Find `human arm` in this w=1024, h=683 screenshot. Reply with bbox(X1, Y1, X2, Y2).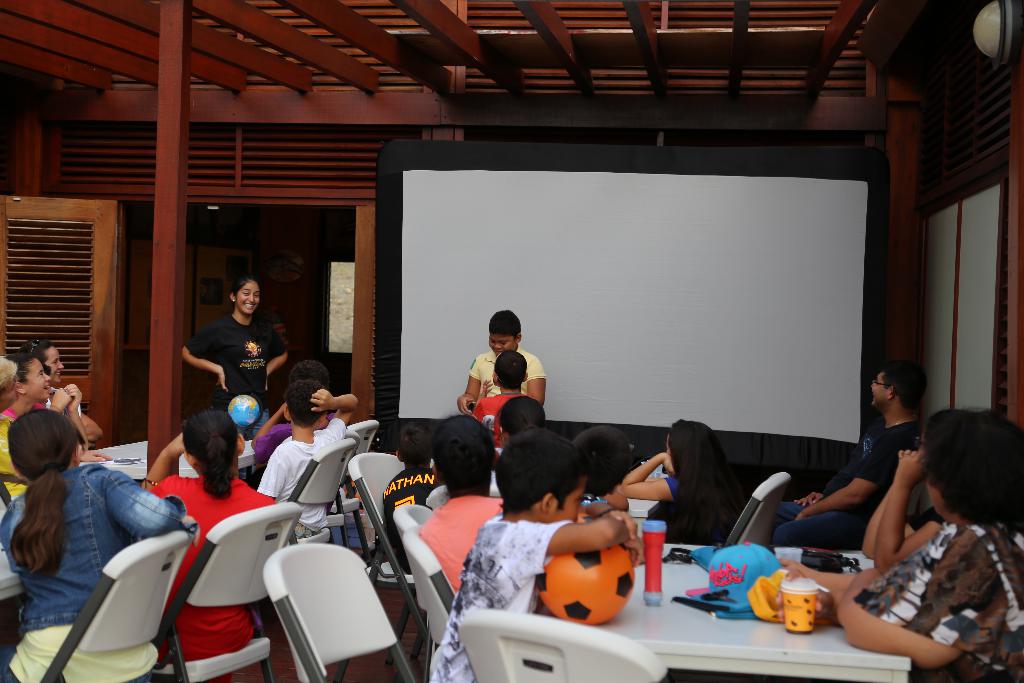
bbox(45, 383, 76, 415).
